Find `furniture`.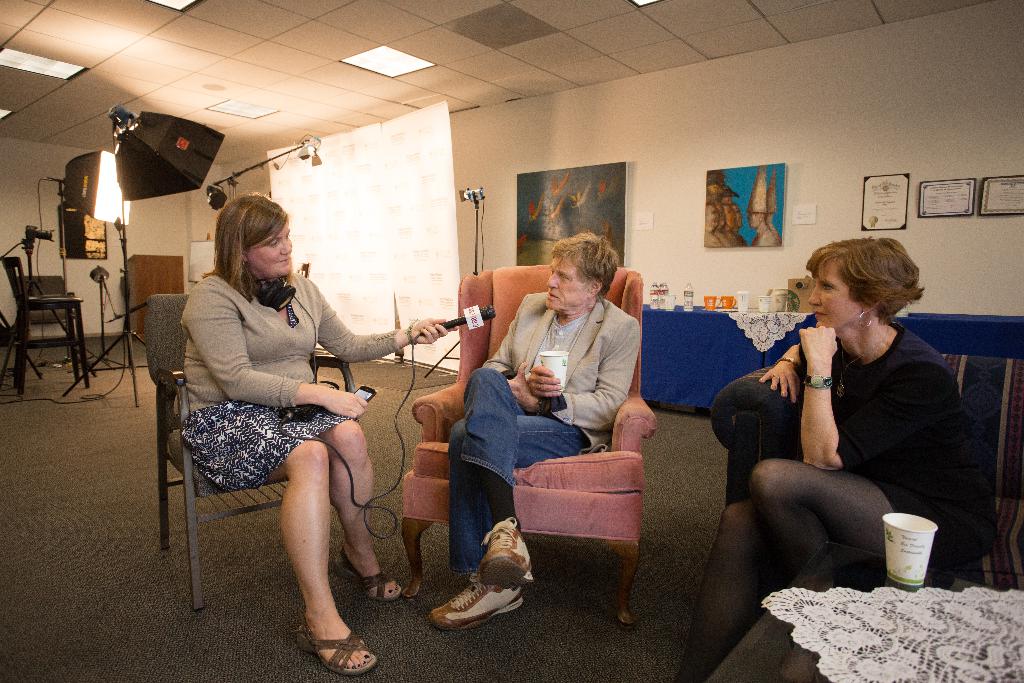
x1=706 y1=355 x2=1023 y2=513.
